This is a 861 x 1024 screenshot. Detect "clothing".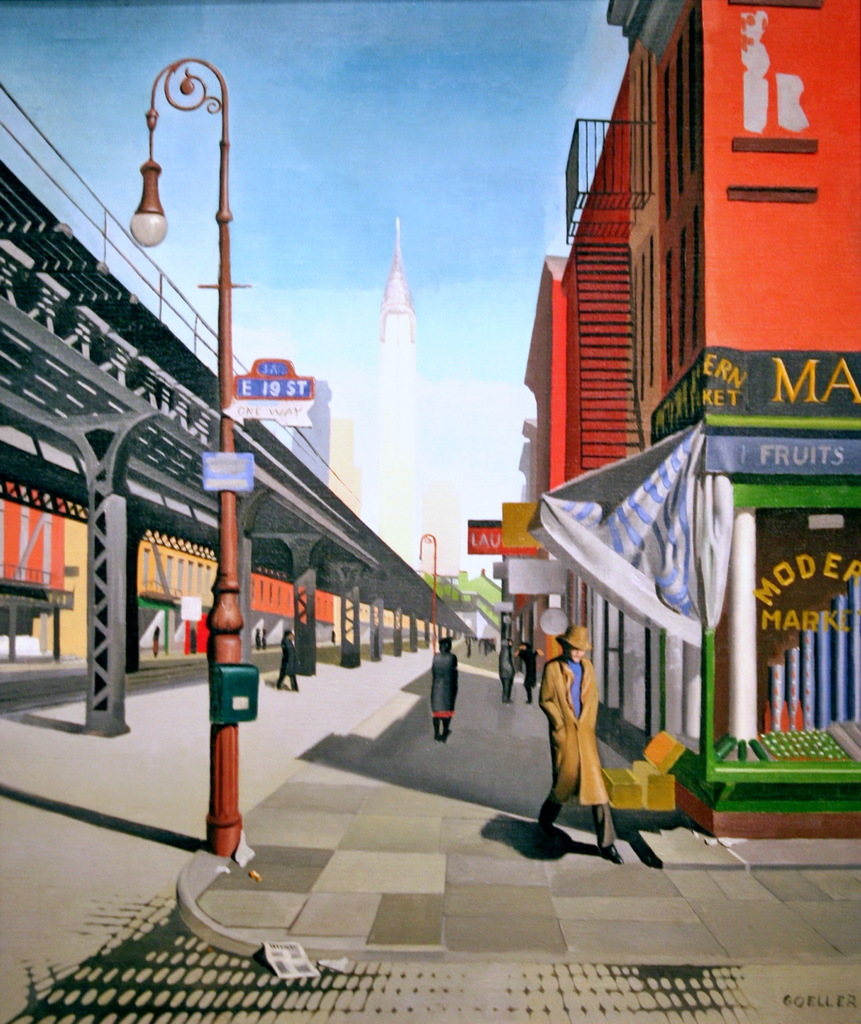
(541, 653, 626, 851).
